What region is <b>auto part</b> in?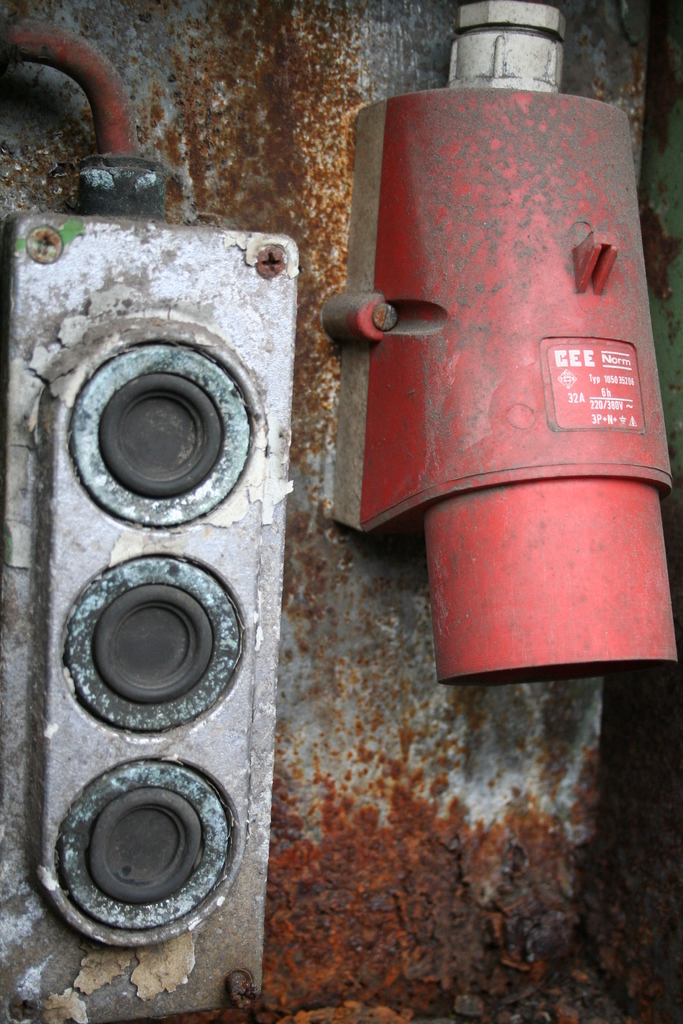
left=0, top=120, right=274, bottom=963.
